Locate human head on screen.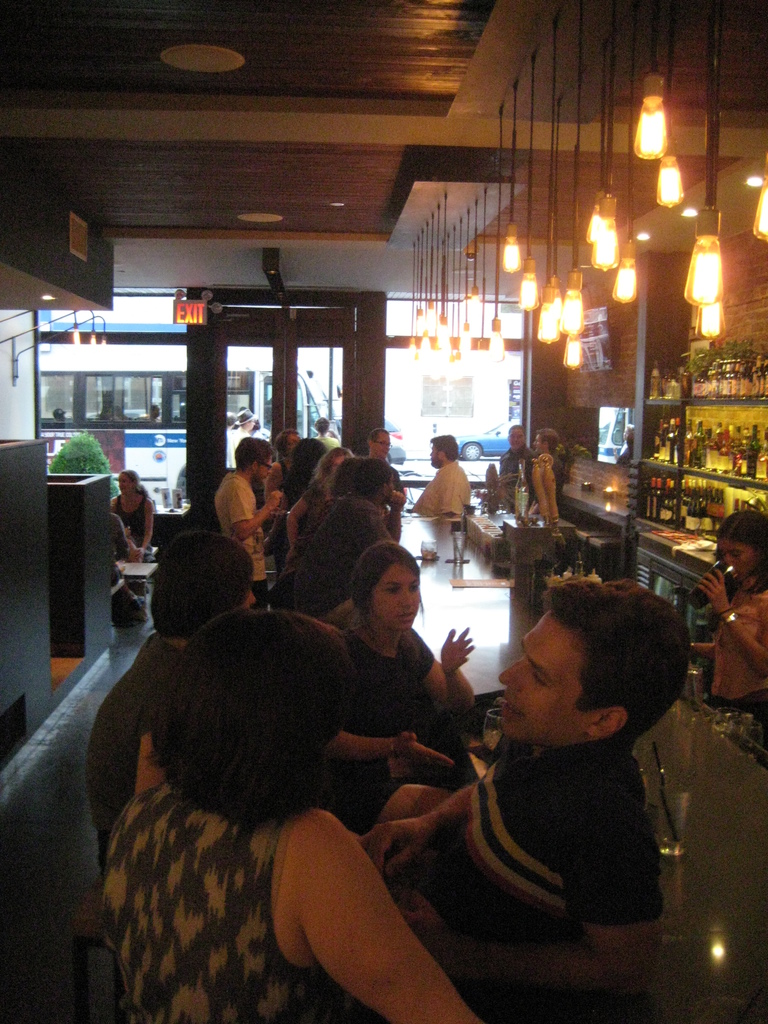
On screen at x1=317, y1=417, x2=332, y2=435.
